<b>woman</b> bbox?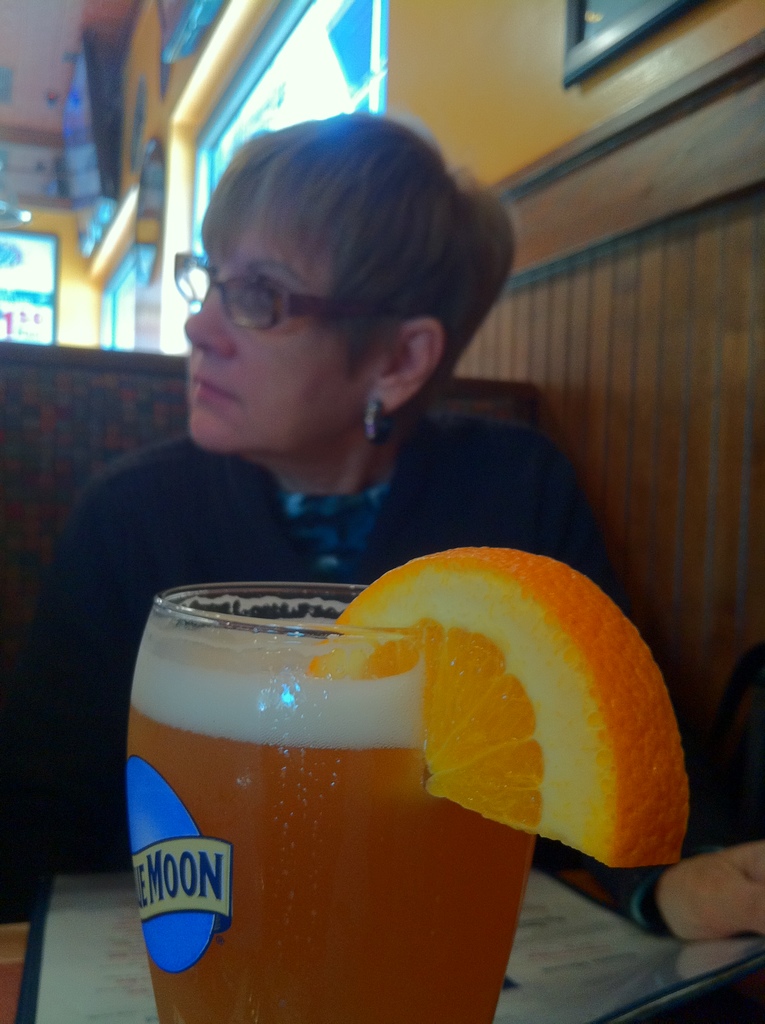
pyautogui.locateOnScreen(36, 102, 661, 801)
